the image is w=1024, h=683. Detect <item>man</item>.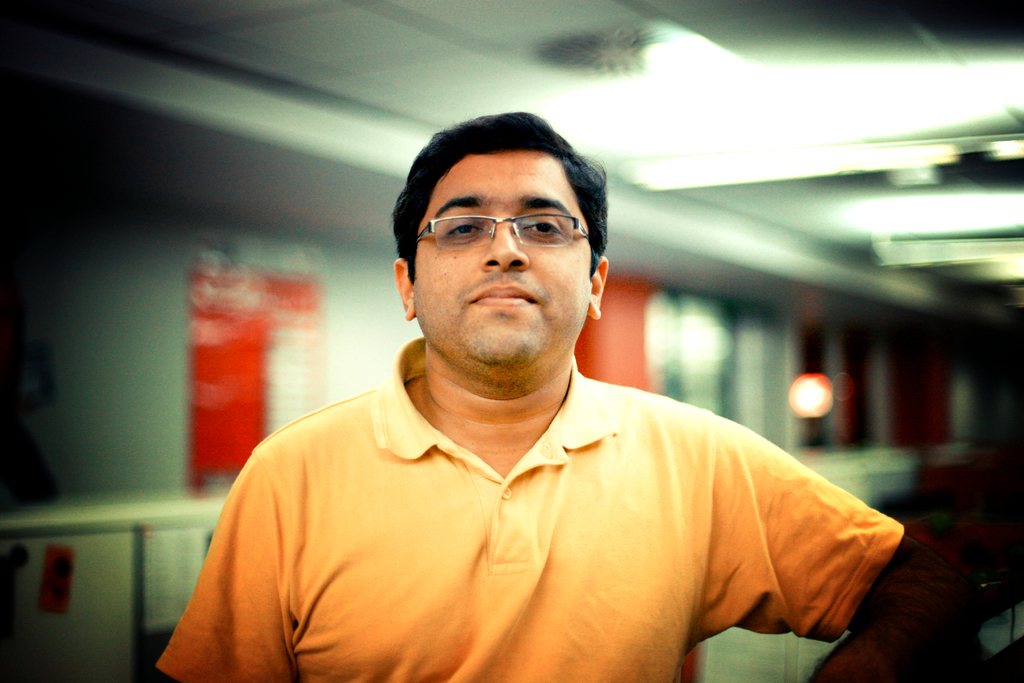
Detection: (left=127, top=152, right=915, bottom=673).
